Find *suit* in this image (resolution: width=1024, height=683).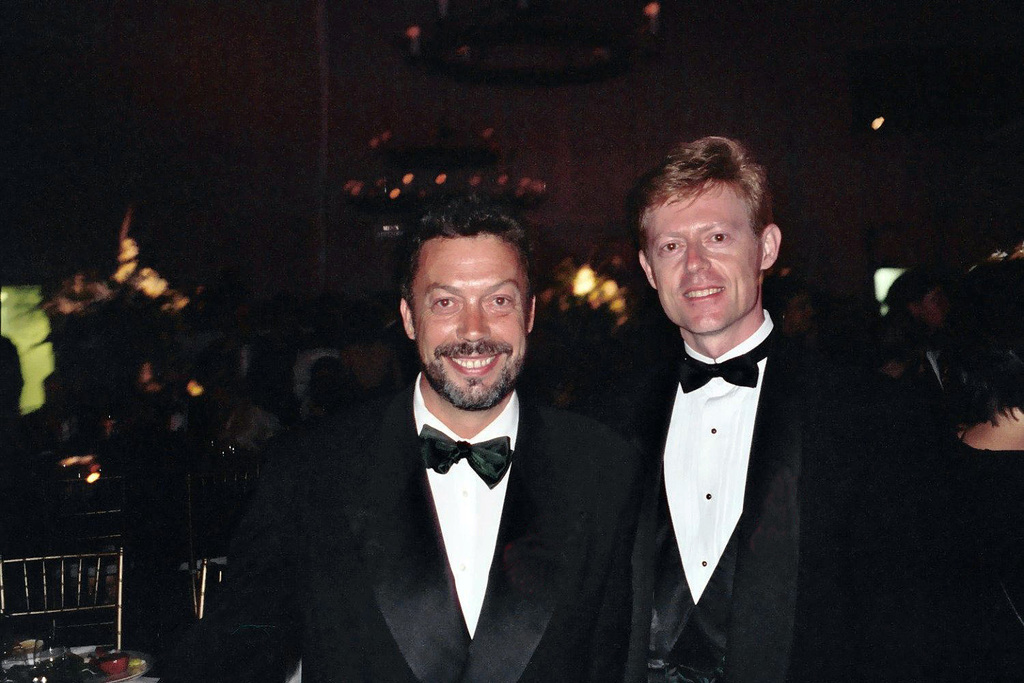
<bbox>159, 372, 646, 682</bbox>.
